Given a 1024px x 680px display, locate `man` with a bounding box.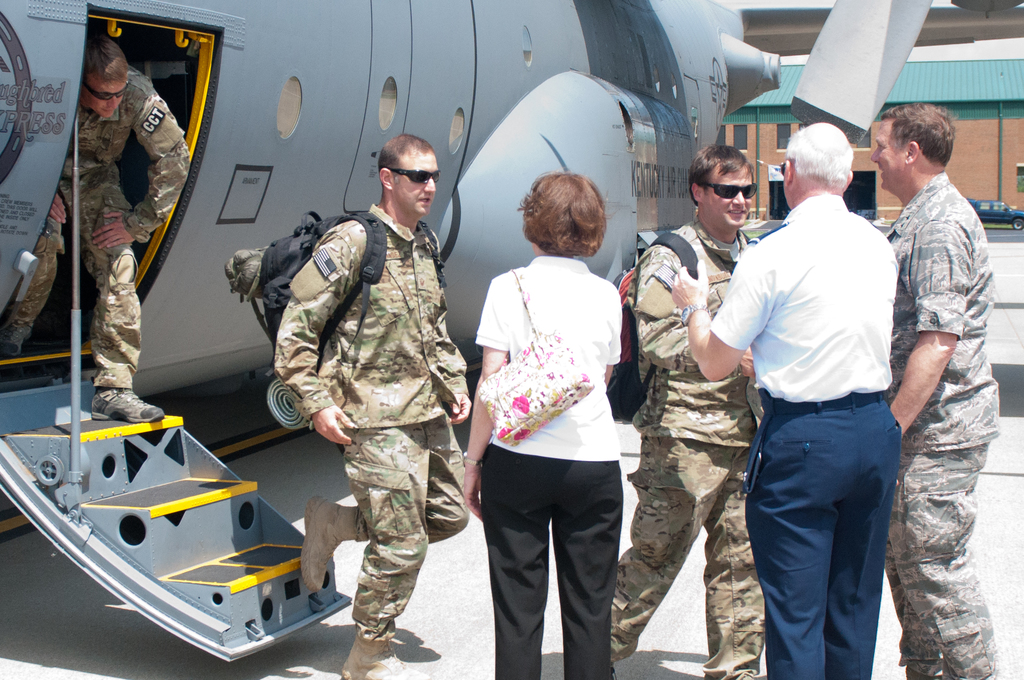
Located: locate(865, 92, 1006, 612).
